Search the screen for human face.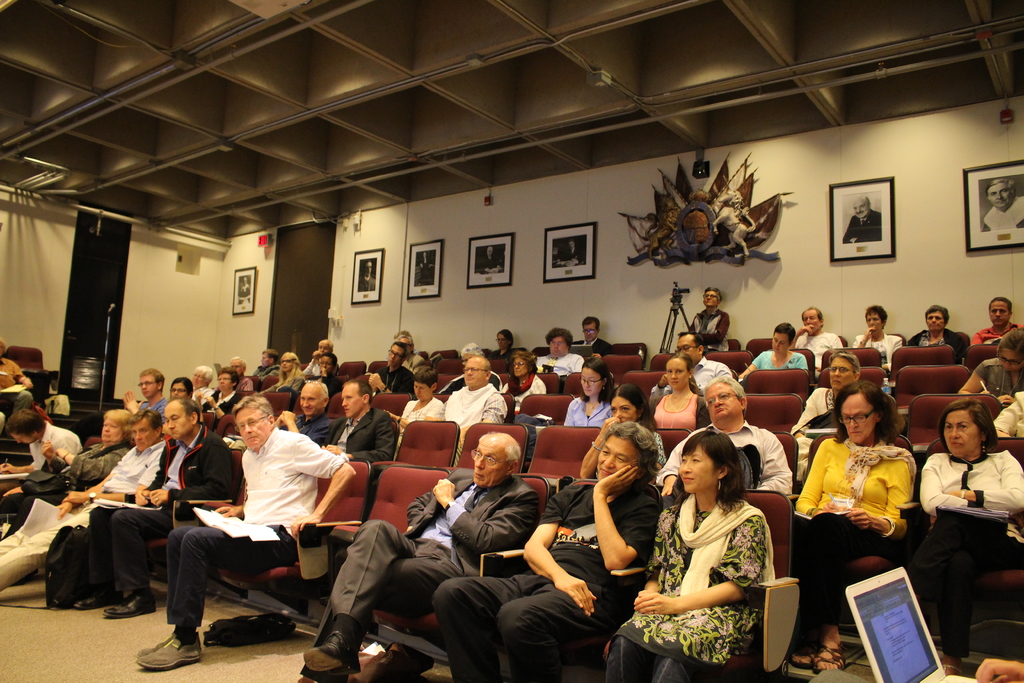
Found at {"left": 218, "top": 374, "right": 230, "bottom": 394}.
